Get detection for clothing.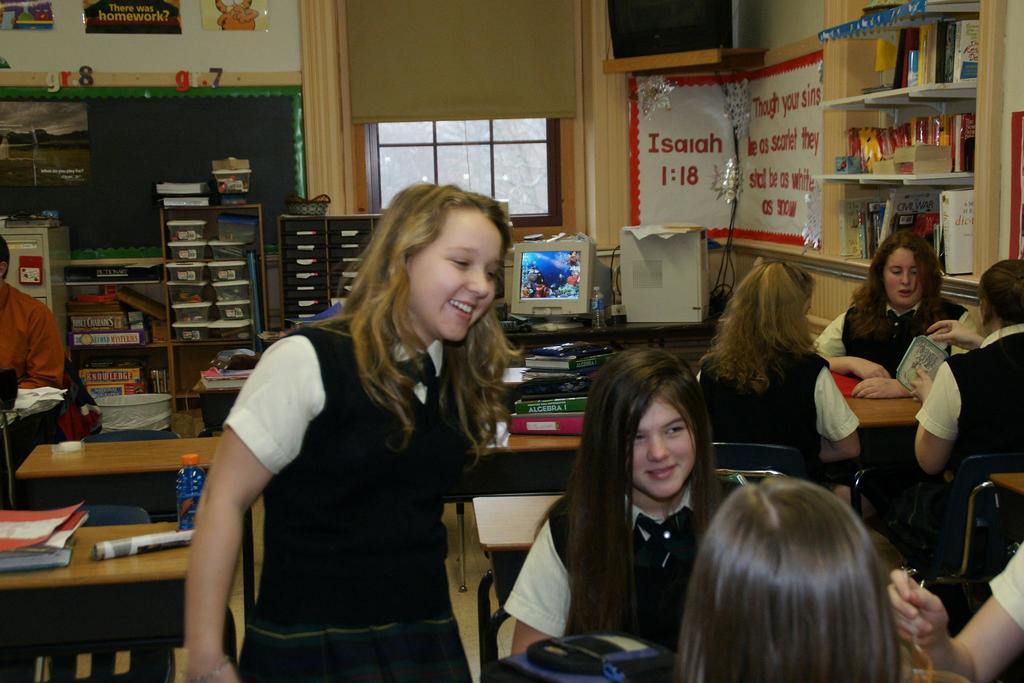
Detection: 924, 323, 1023, 470.
